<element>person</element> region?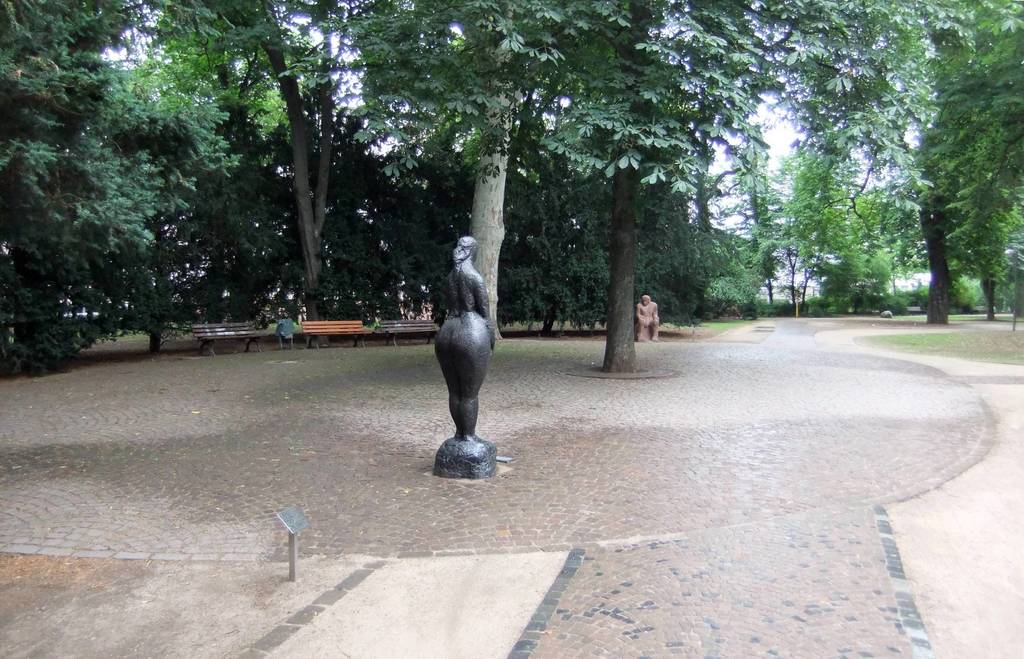
[634, 292, 661, 342]
